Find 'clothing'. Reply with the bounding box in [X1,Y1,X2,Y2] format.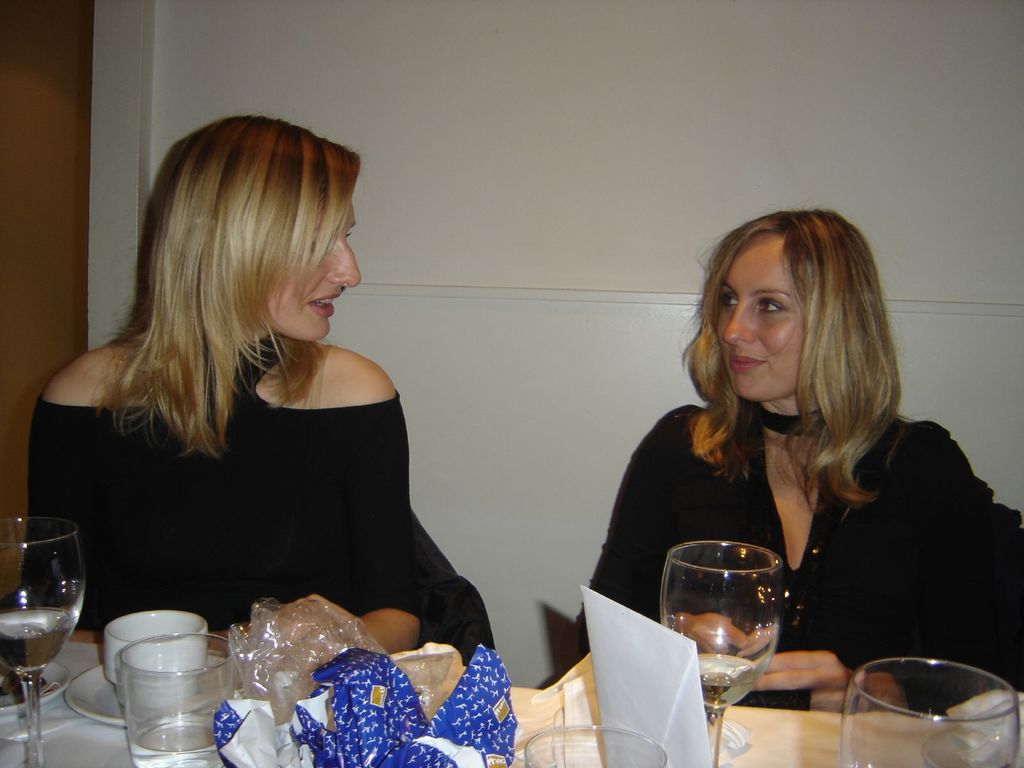
[570,399,1023,724].
